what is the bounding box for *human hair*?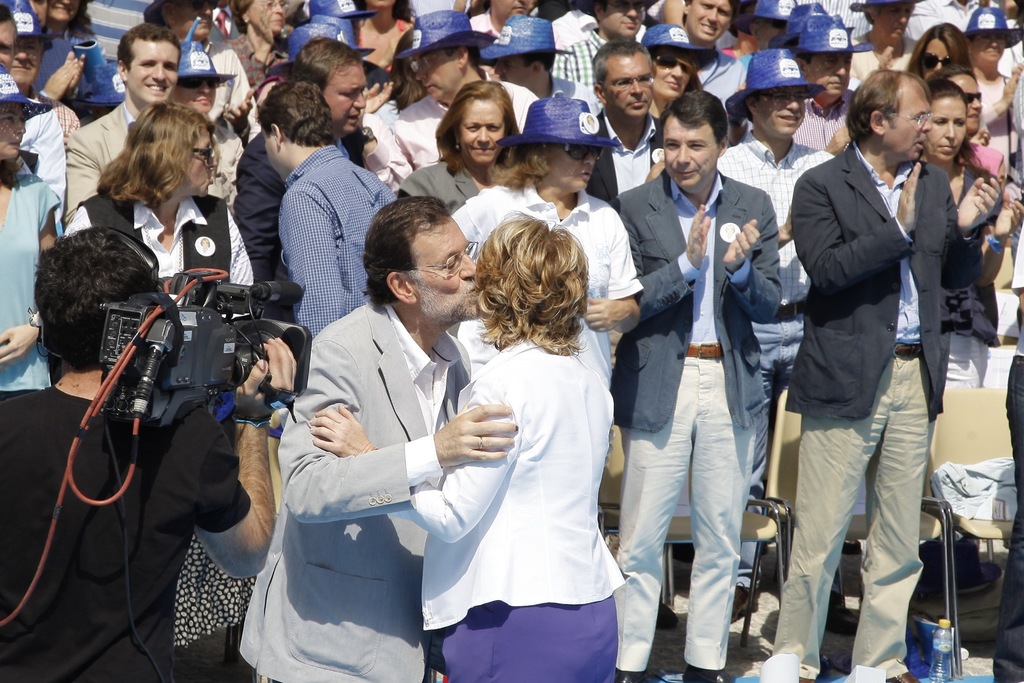
bbox=(95, 99, 216, 206).
